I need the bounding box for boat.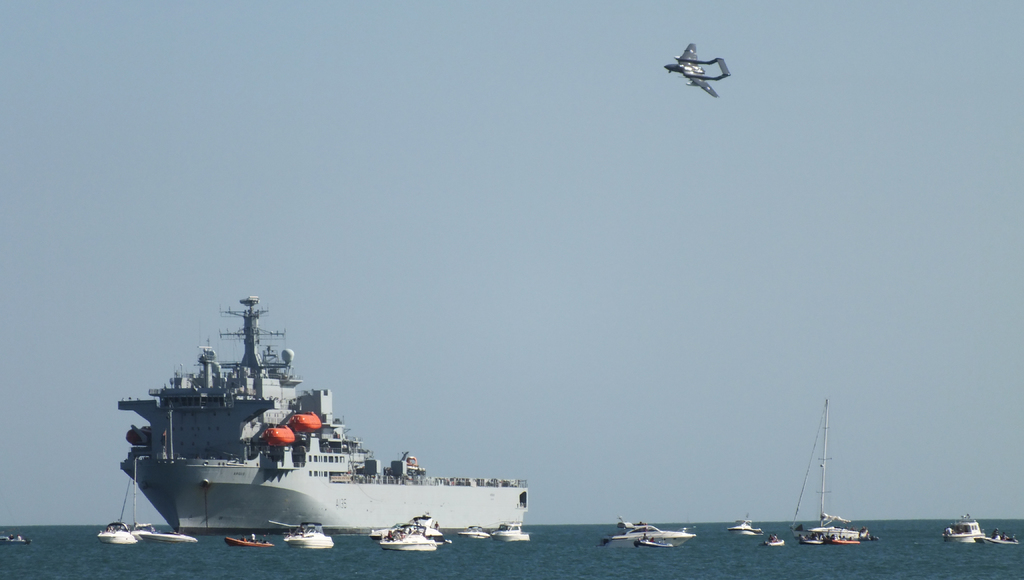
Here it is: box=[102, 279, 566, 542].
